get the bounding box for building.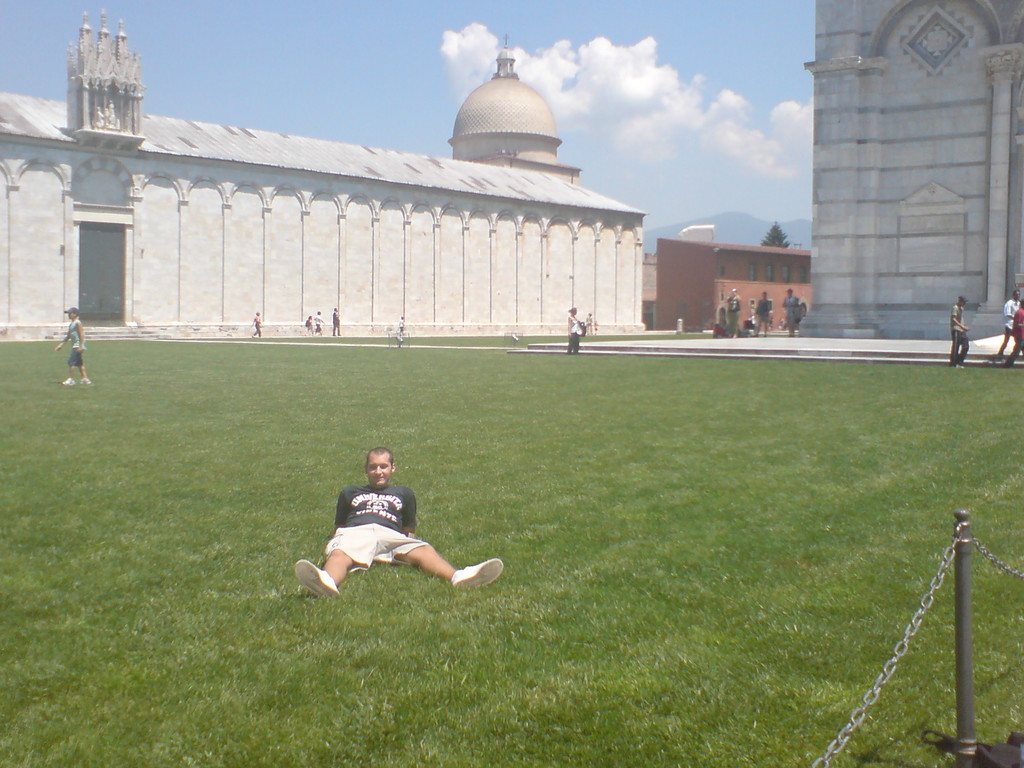
[x1=0, y1=4, x2=650, y2=351].
